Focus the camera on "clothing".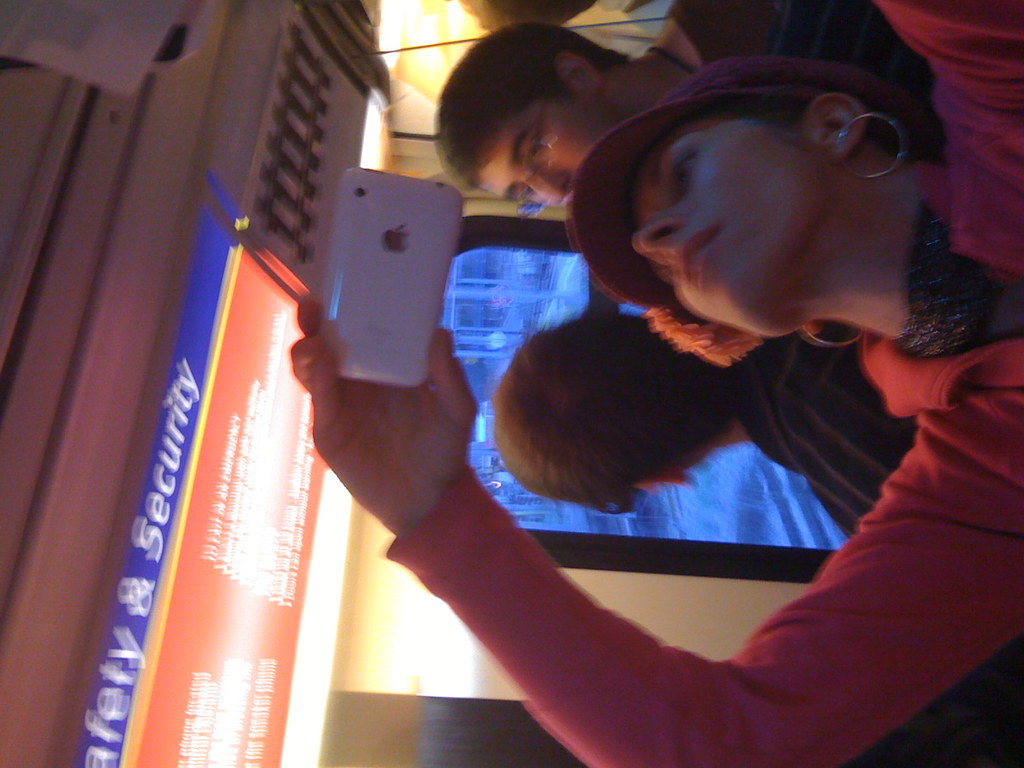
Focus region: [left=432, top=0, right=952, bottom=214].
